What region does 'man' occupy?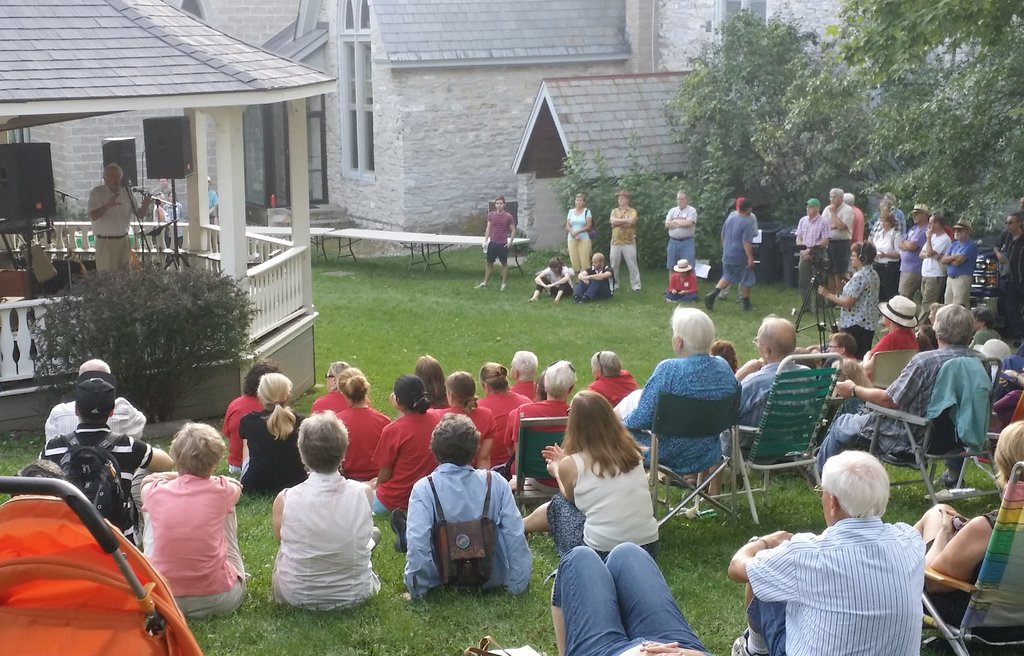
bbox=(86, 163, 151, 286).
